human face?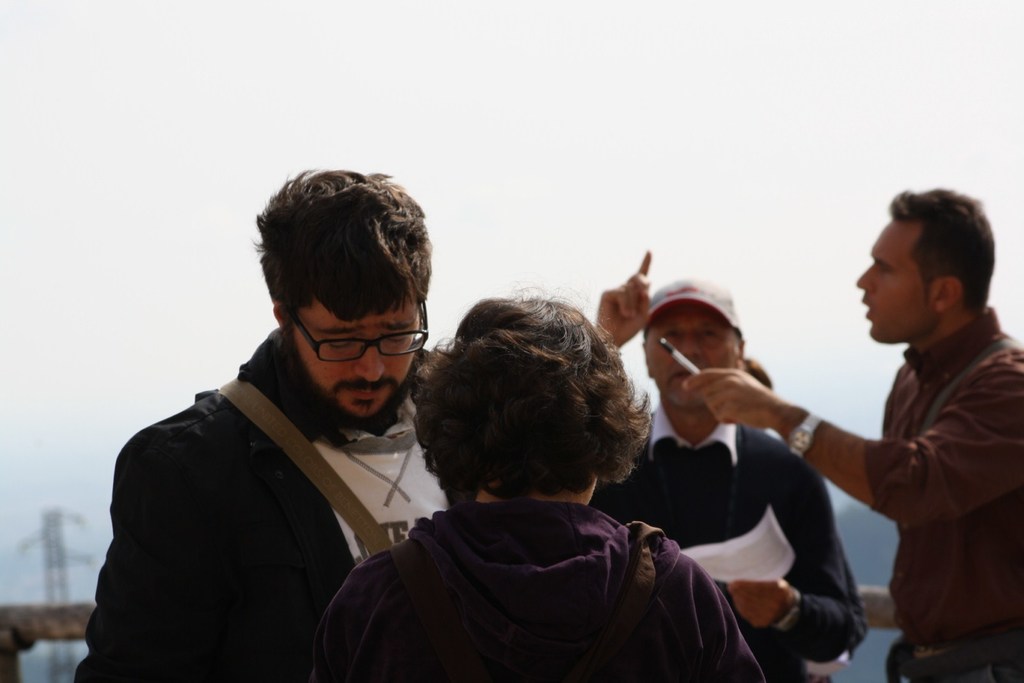
pyautogui.locateOnScreen(646, 300, 742, 410)
